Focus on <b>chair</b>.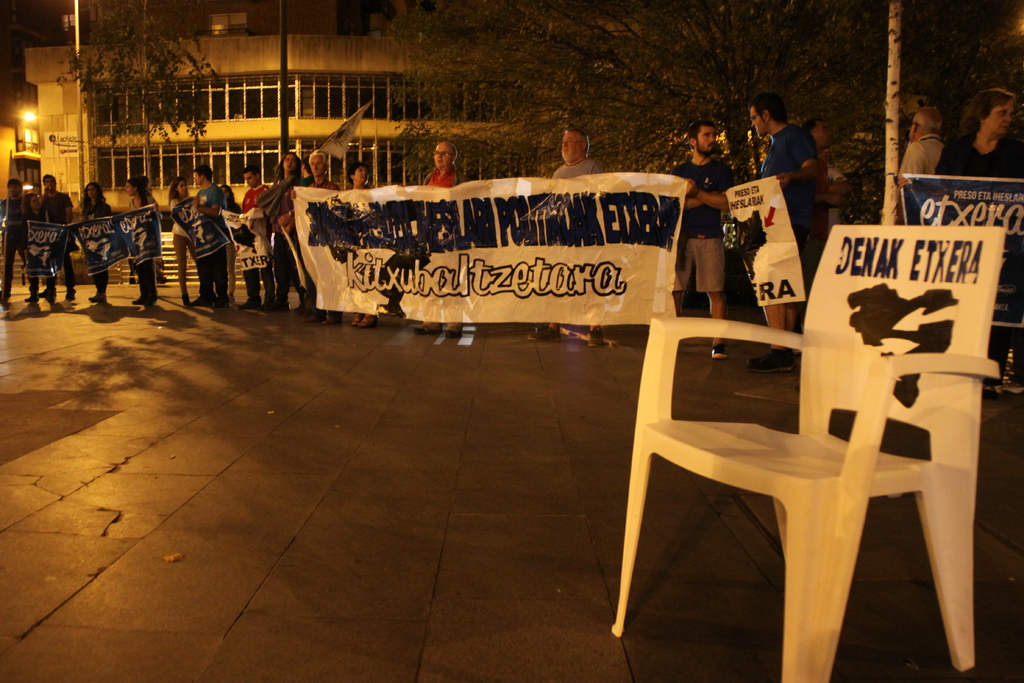
Focused at box=[614, 220, 1004, 682].
